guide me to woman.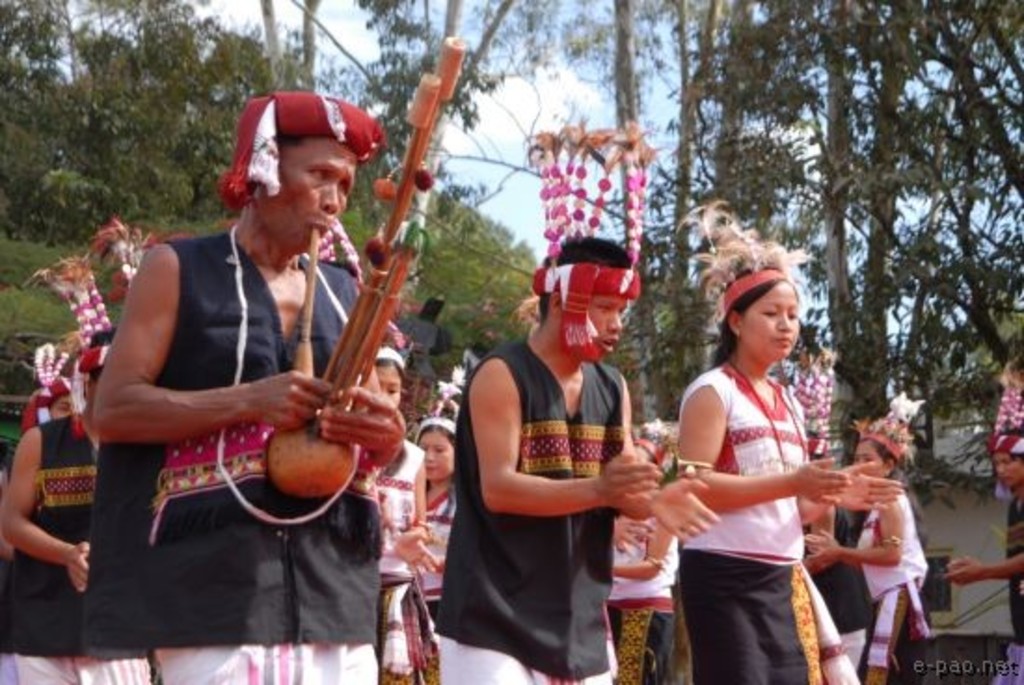
Guidance: crop(667, 233, 866, 684).
